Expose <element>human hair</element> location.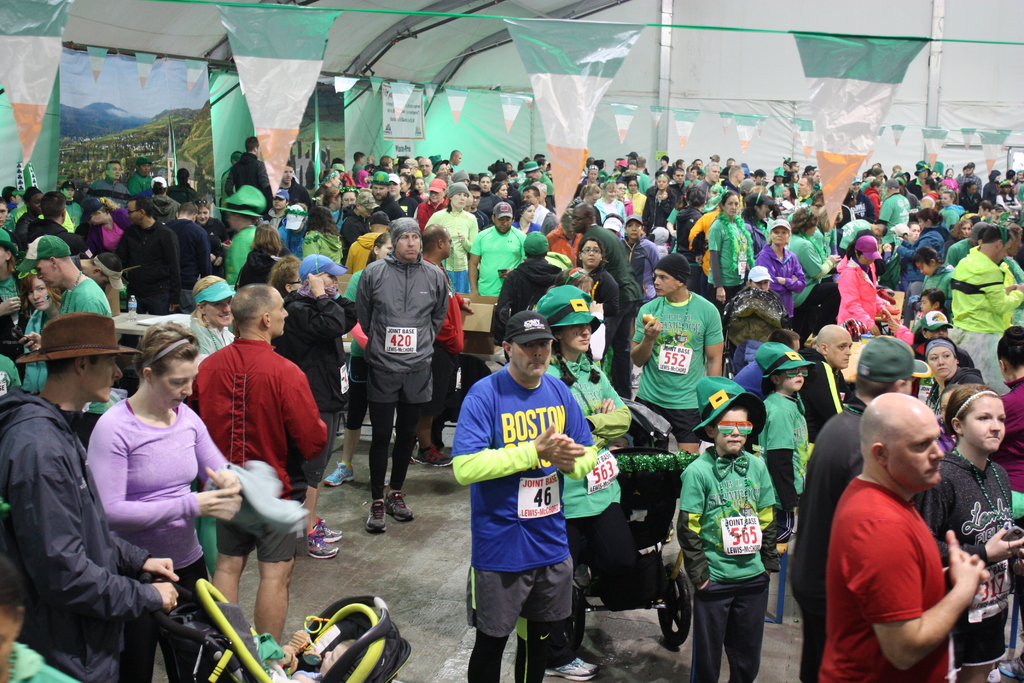
Exposed at Rect(125, 192, 154, 230).
